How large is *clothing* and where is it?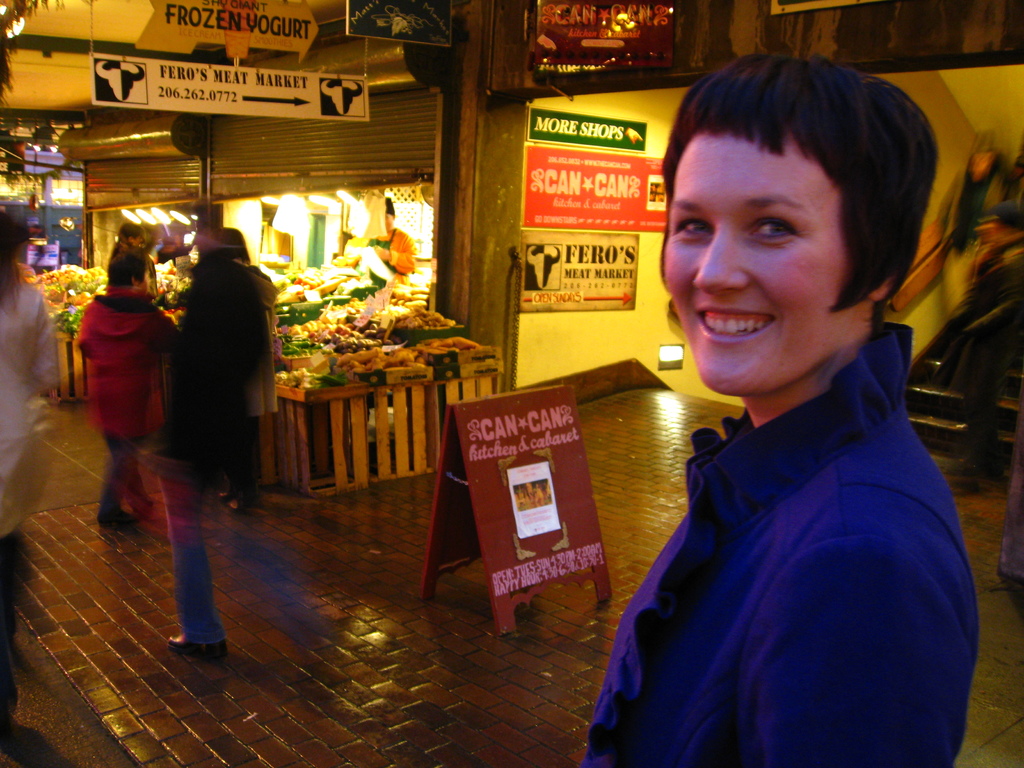
Bounding box: l=595, t=273, r=977, b=767.
